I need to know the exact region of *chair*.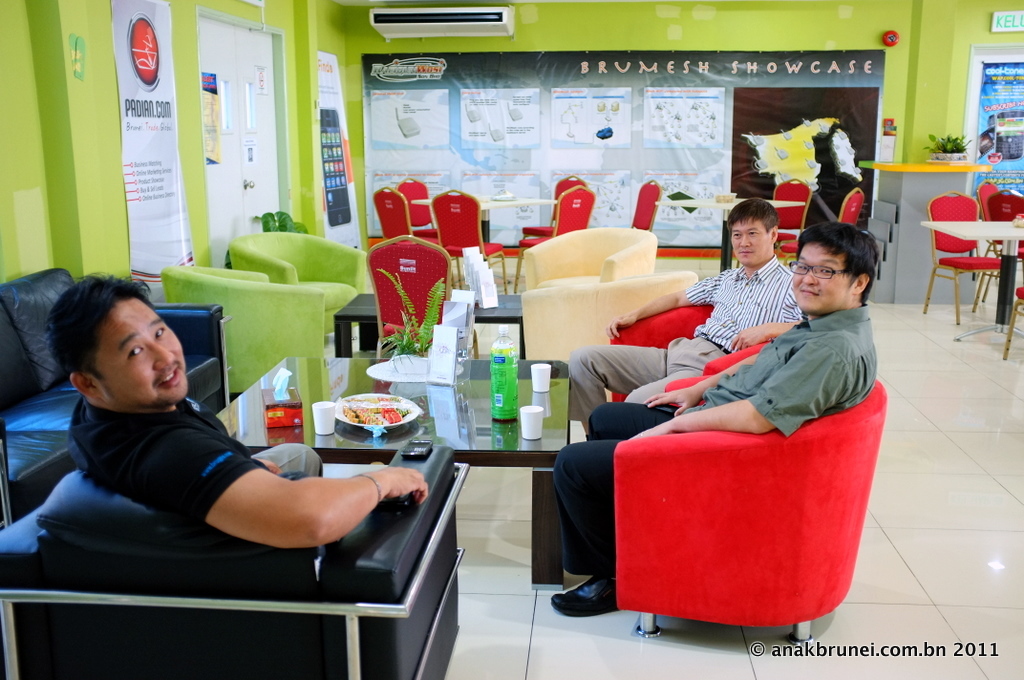
Region: [left=369, top=230, right=482, bottom=355].
